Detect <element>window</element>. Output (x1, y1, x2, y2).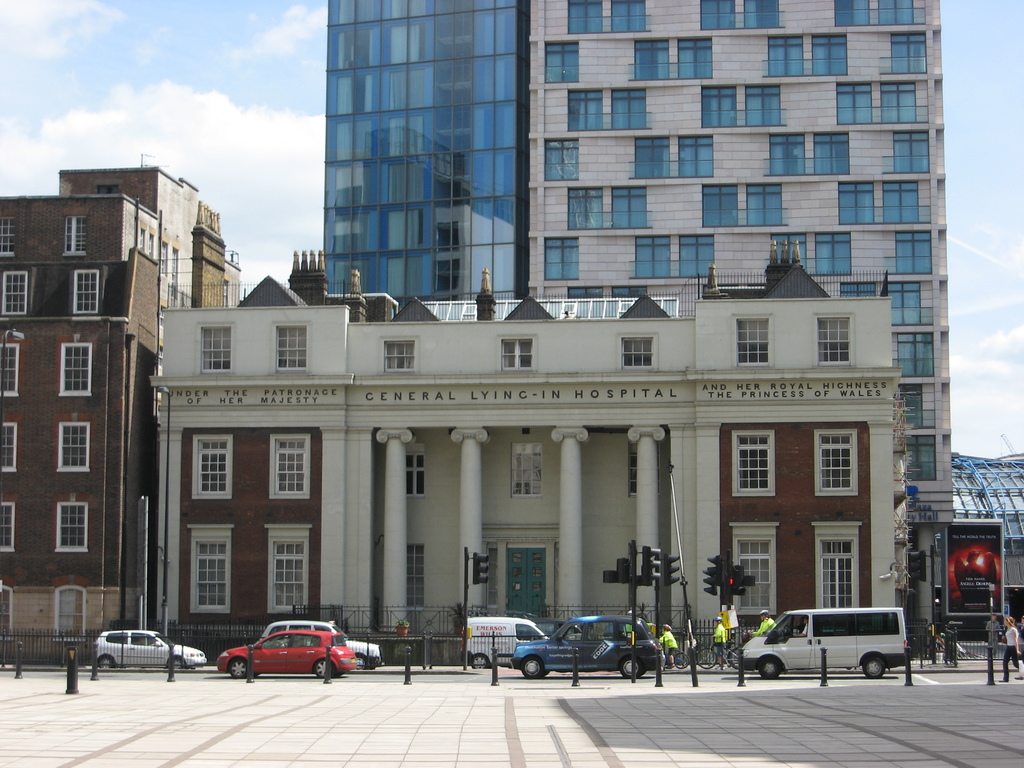
(679, 234, 716, 275).
